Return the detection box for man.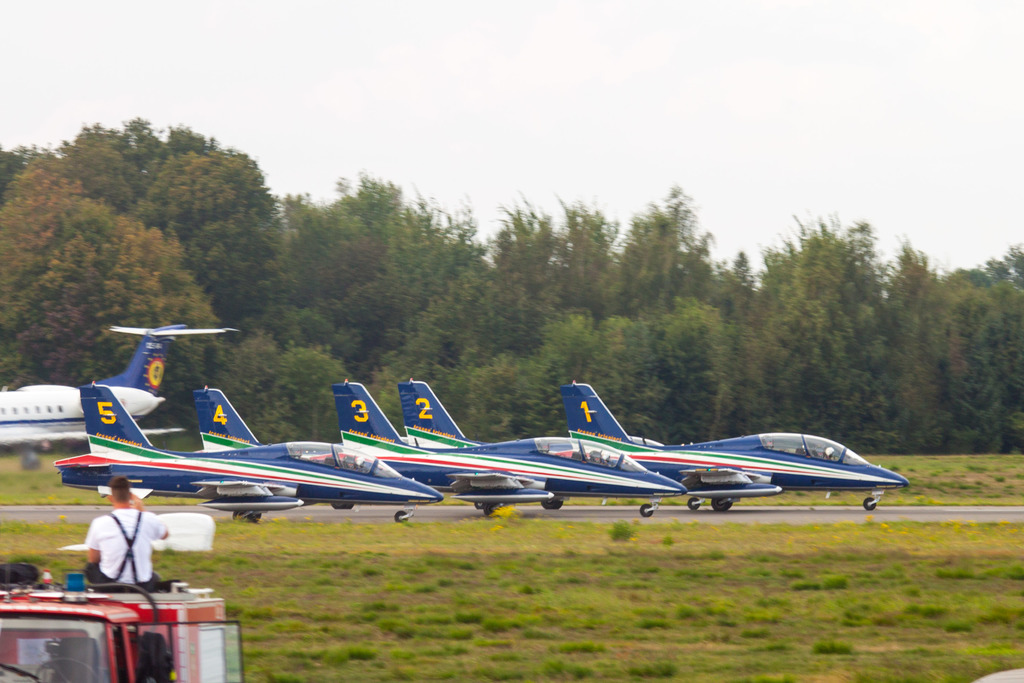
(x1=81, y1=474, x2=168, y2=590).
